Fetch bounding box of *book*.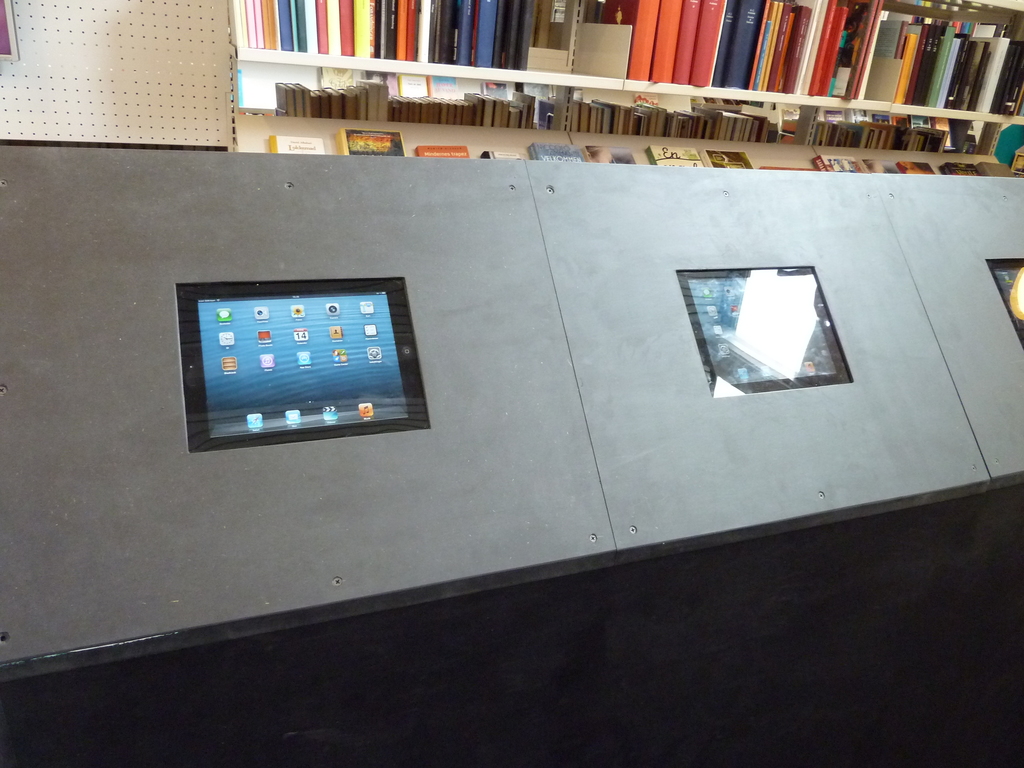
Bbox: crop(814, 152, 865, 169).
